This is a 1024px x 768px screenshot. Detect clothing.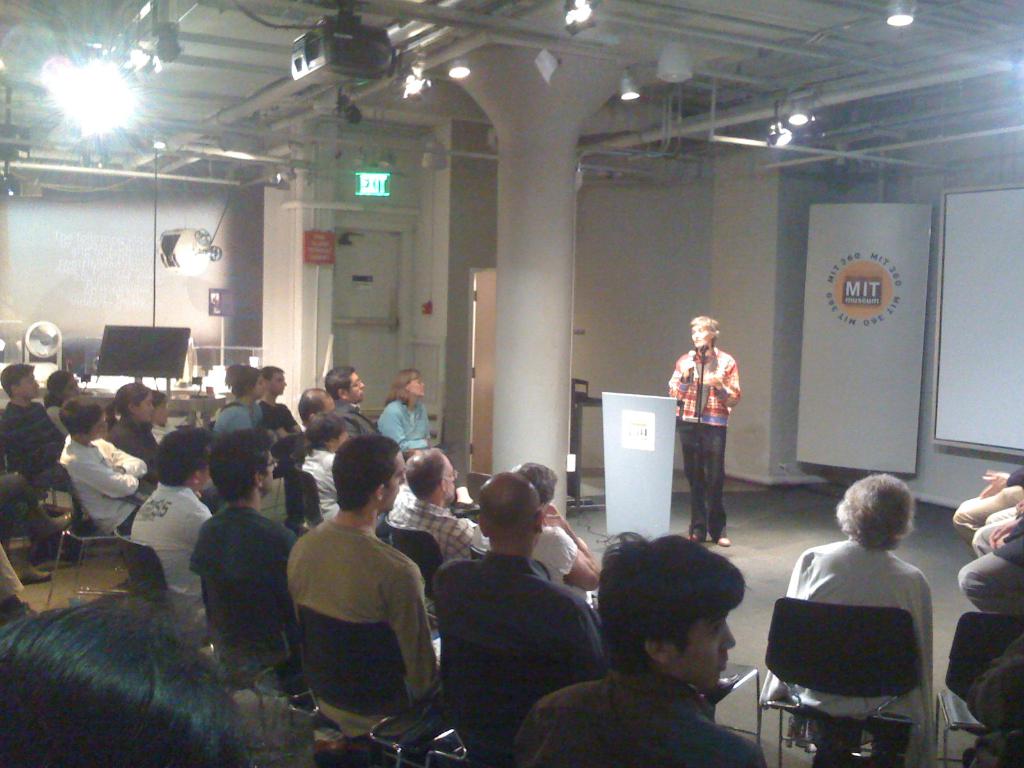
[left=190, top=501, right=293, bottom=664].
